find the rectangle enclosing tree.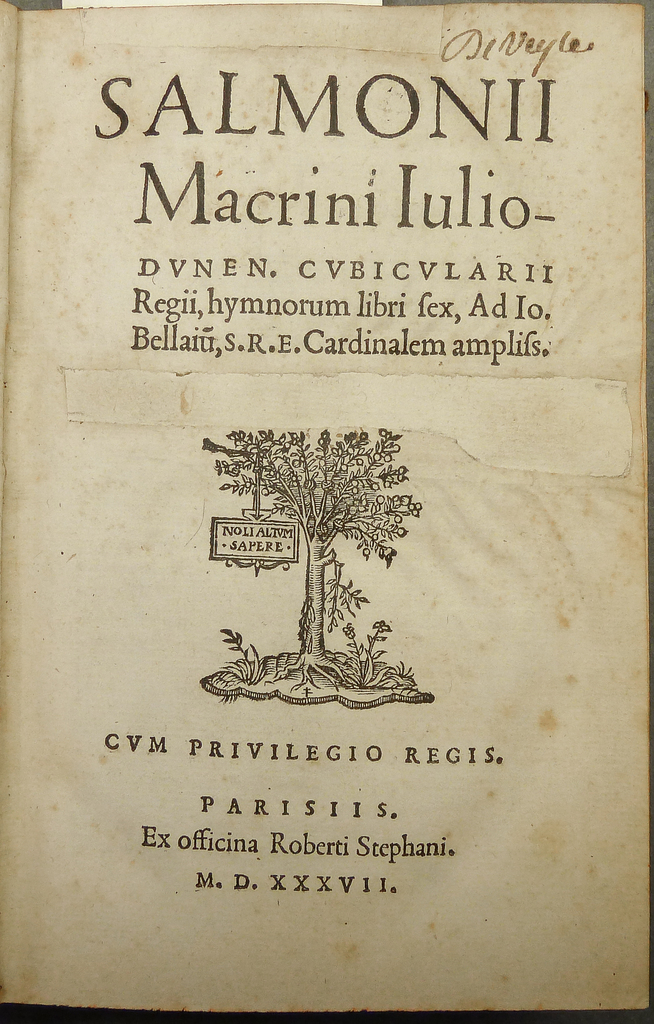
detection(200, 430, 431, 657).
